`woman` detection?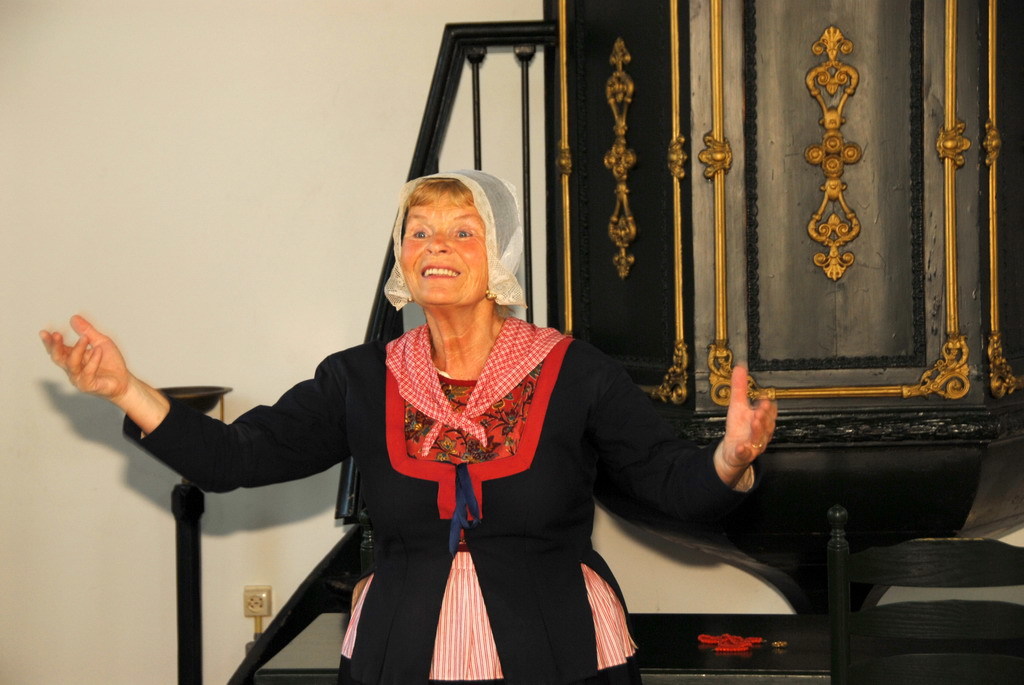
(x1=128, y1=124, x2=750, y2=651)
